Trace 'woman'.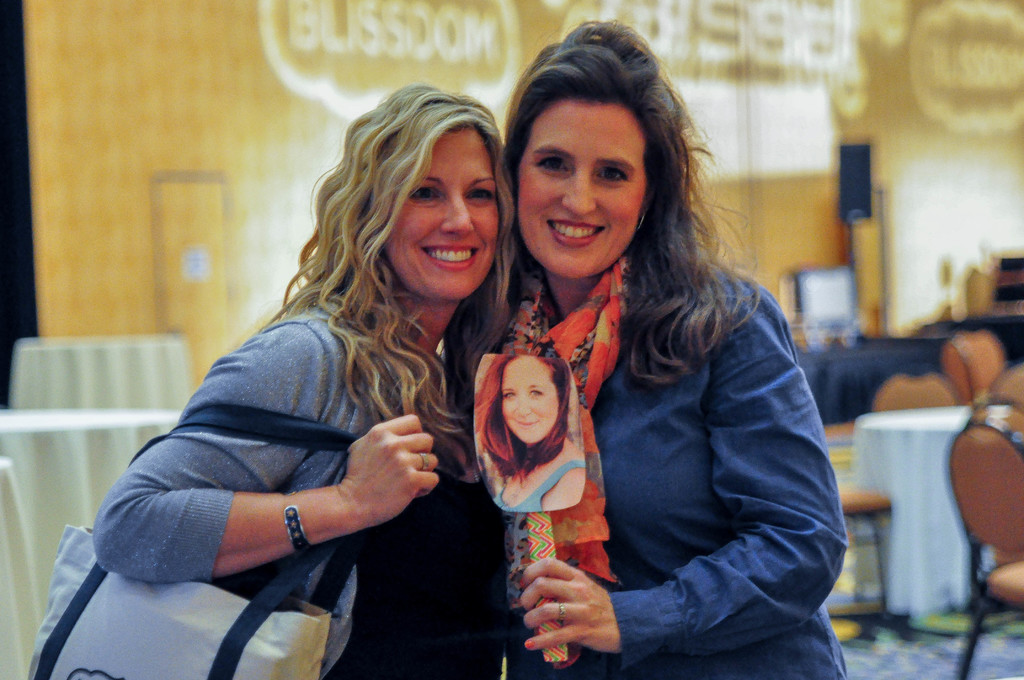
Traced to Rect(471, 354, 586, 513).
